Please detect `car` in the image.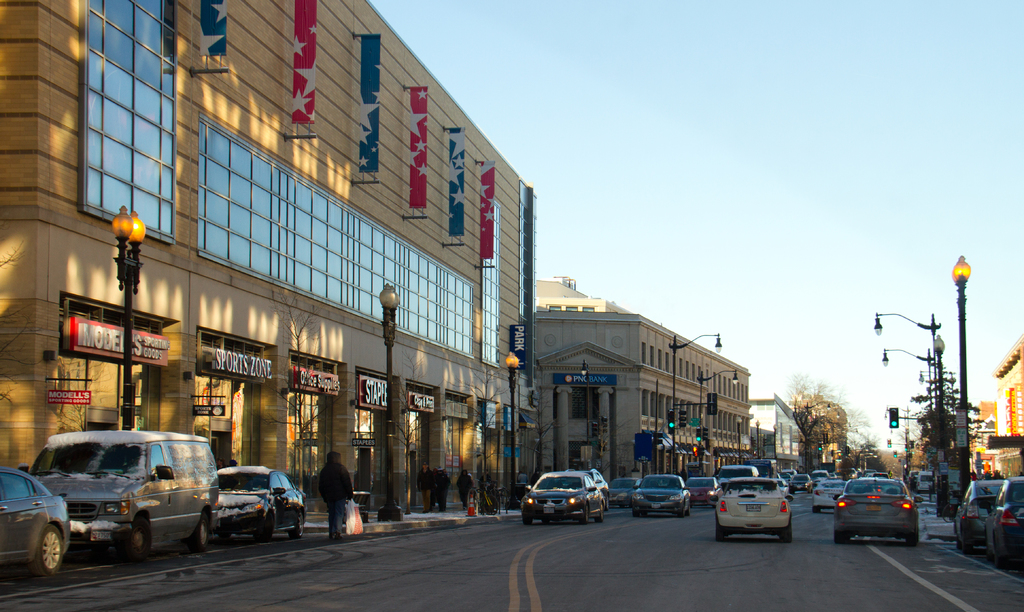
x1=955, y1=479, x2=1011, y2=555.
